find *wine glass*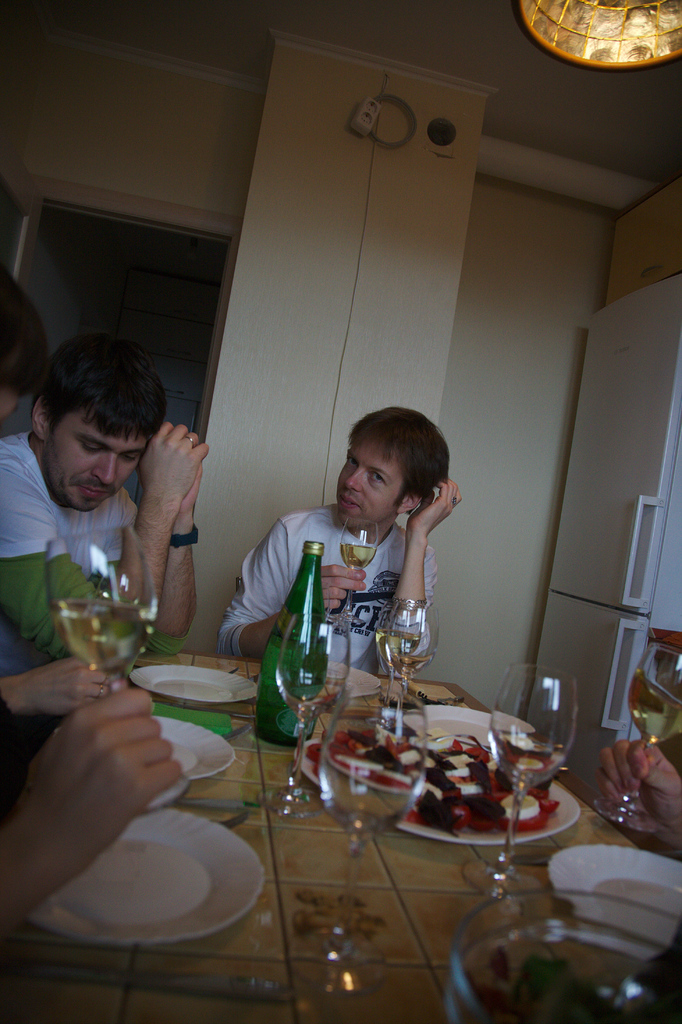
(x1=313, y1=678, x2=428, y2=998)
